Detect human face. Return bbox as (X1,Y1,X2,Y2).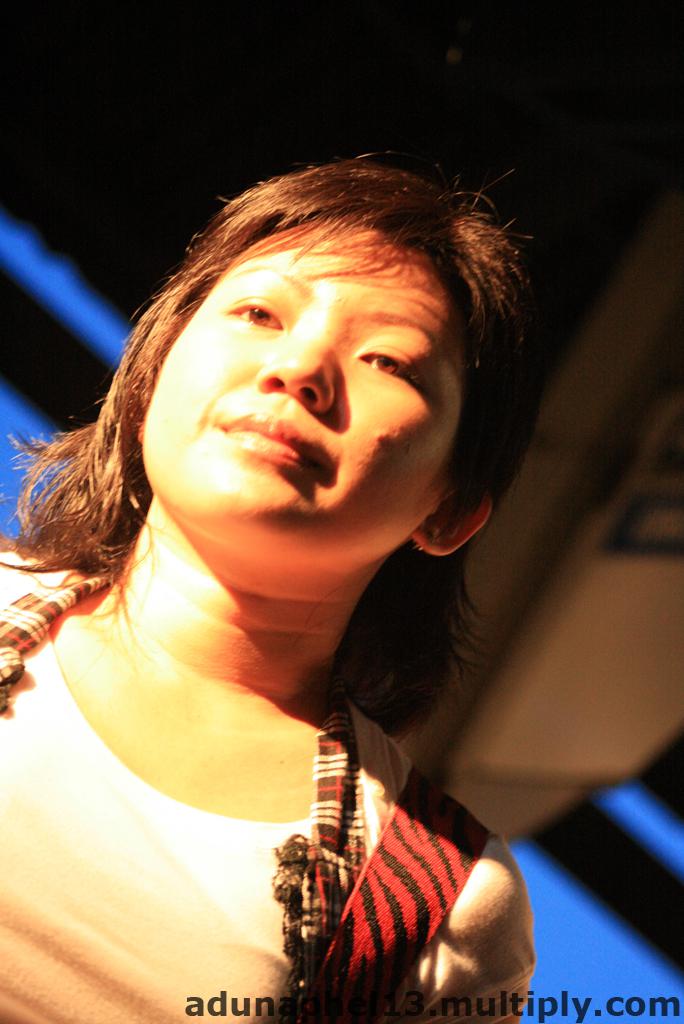
(136,225,477,562).
